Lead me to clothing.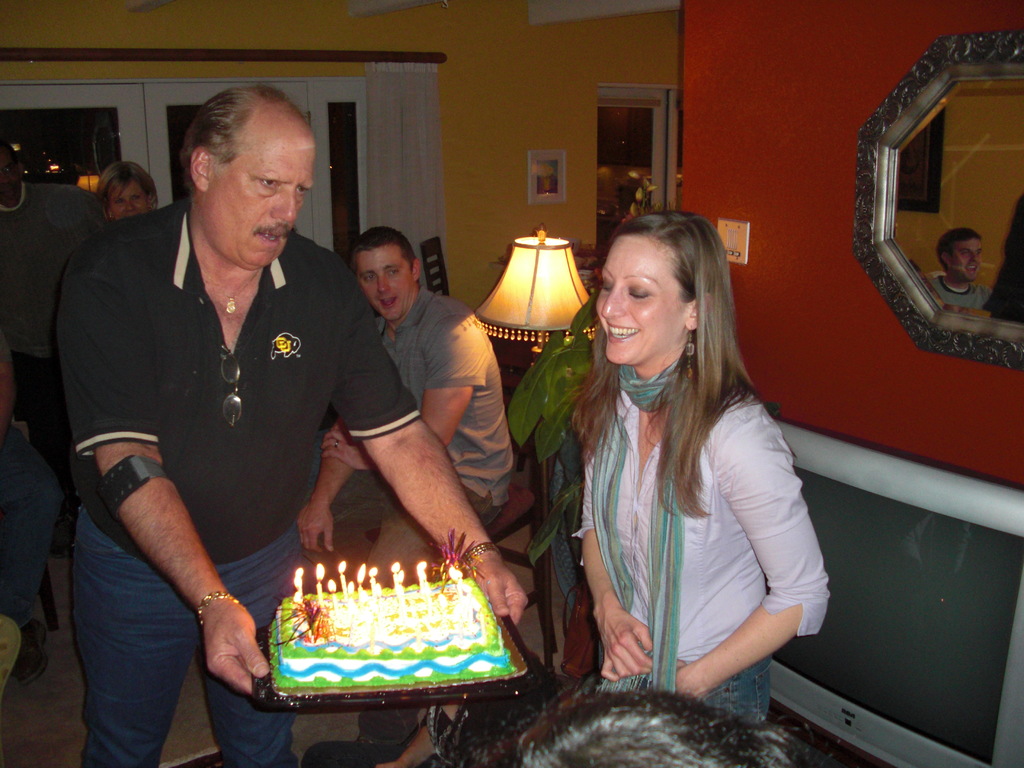
Lead to [3, 175, 110, 474].
